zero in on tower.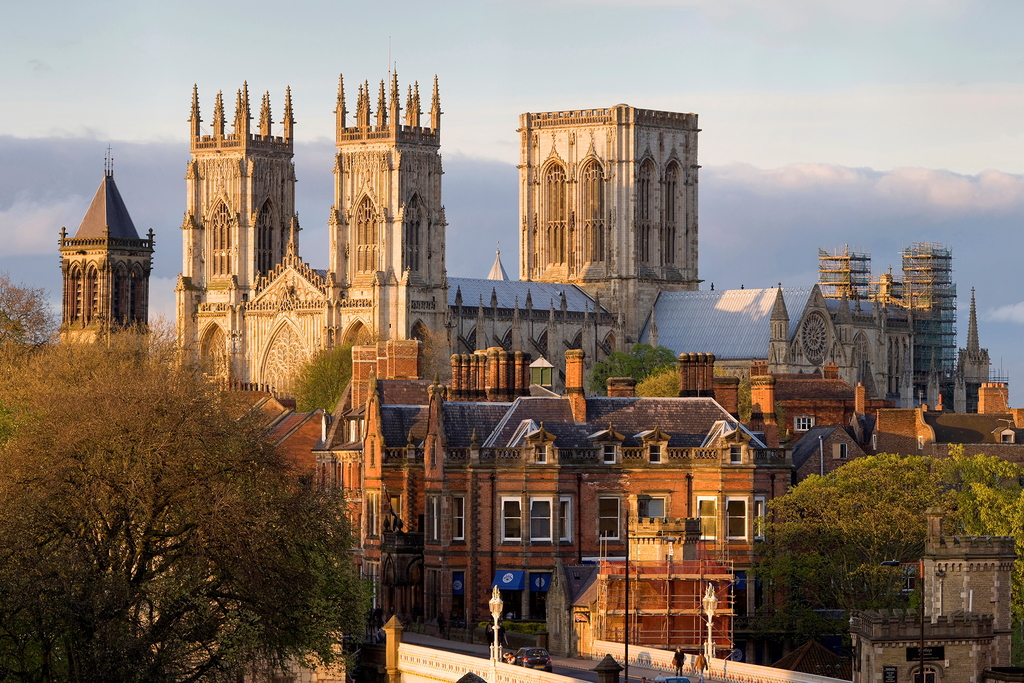
Zeroed in: {"left": 961, "top": 290, "right": 990, "bottom": 386}.
